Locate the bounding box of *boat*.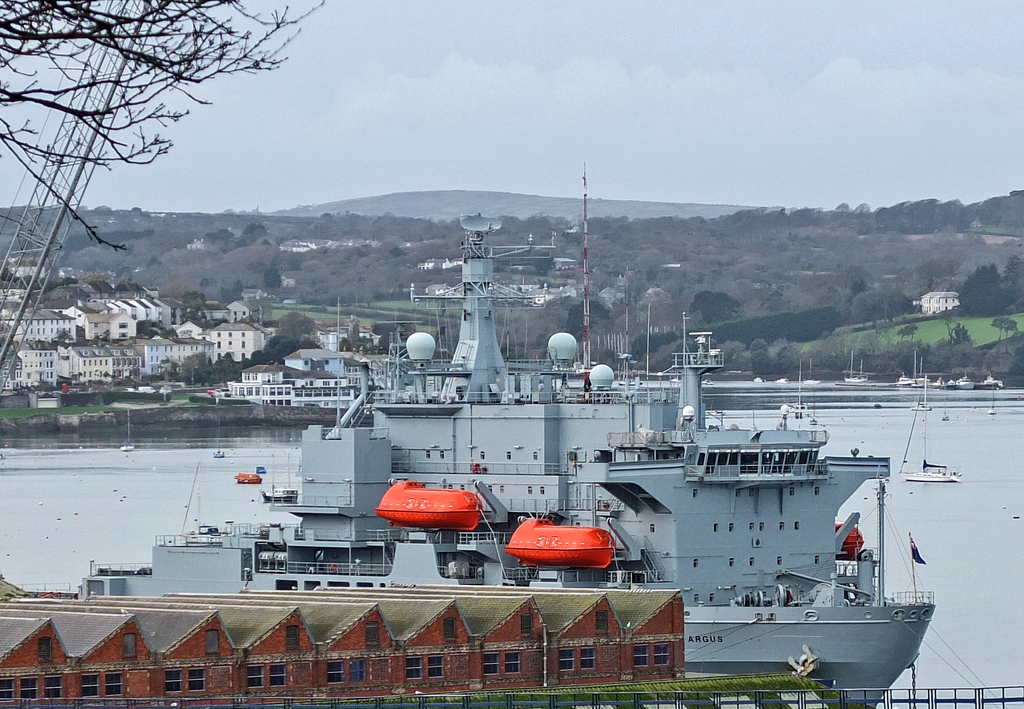
Bounding box: locate(233, 474, 260, 486).
